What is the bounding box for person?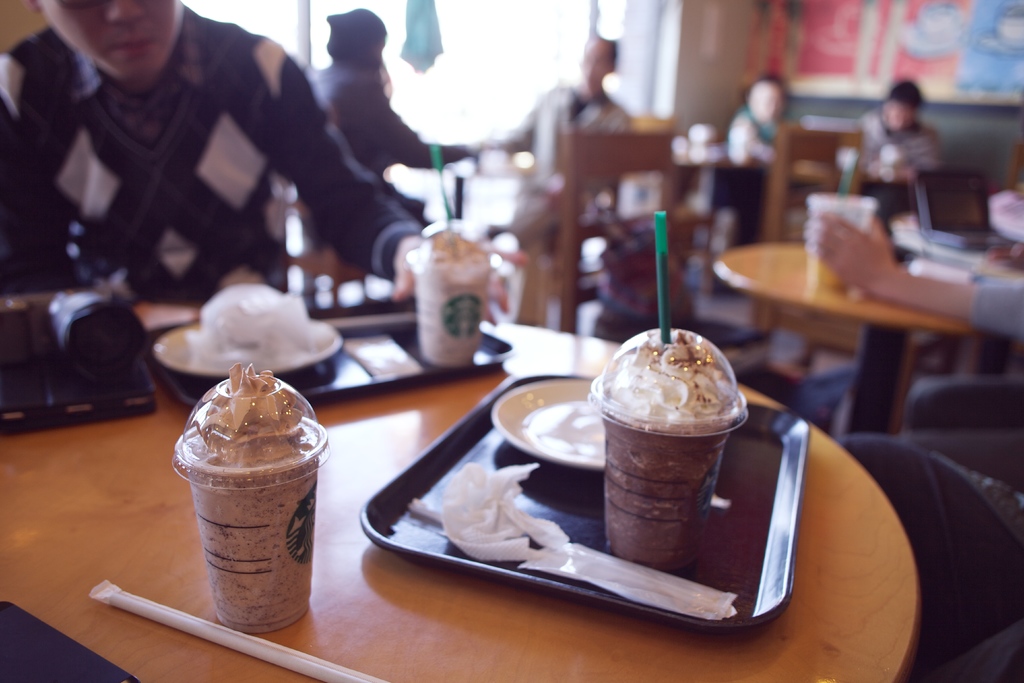
<region>831, 427, 1023, 682</region>.
